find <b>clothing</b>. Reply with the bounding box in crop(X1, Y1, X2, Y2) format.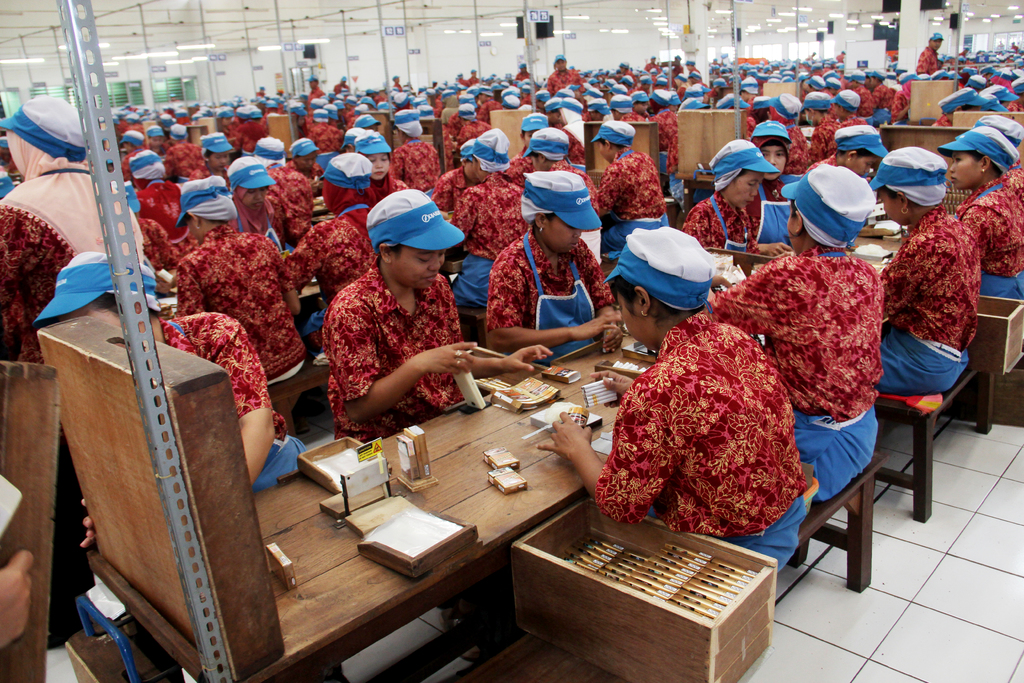
crop(261, 106, 287, 132).
